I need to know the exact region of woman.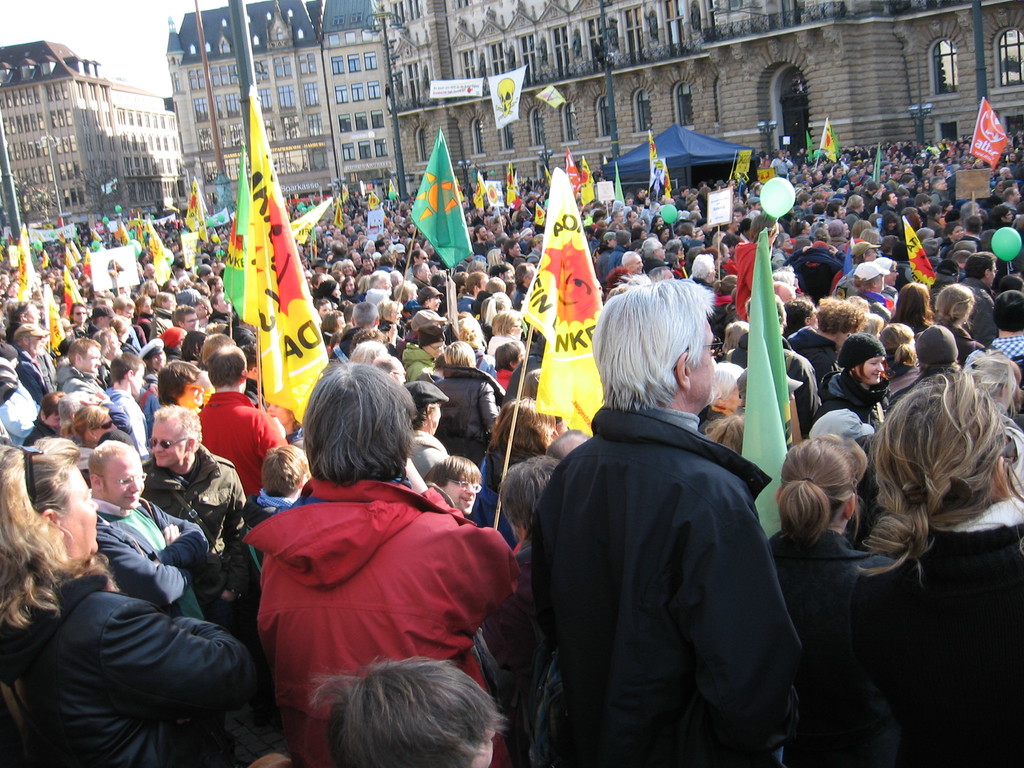
Region: locate(893, 285, 931, 333).
